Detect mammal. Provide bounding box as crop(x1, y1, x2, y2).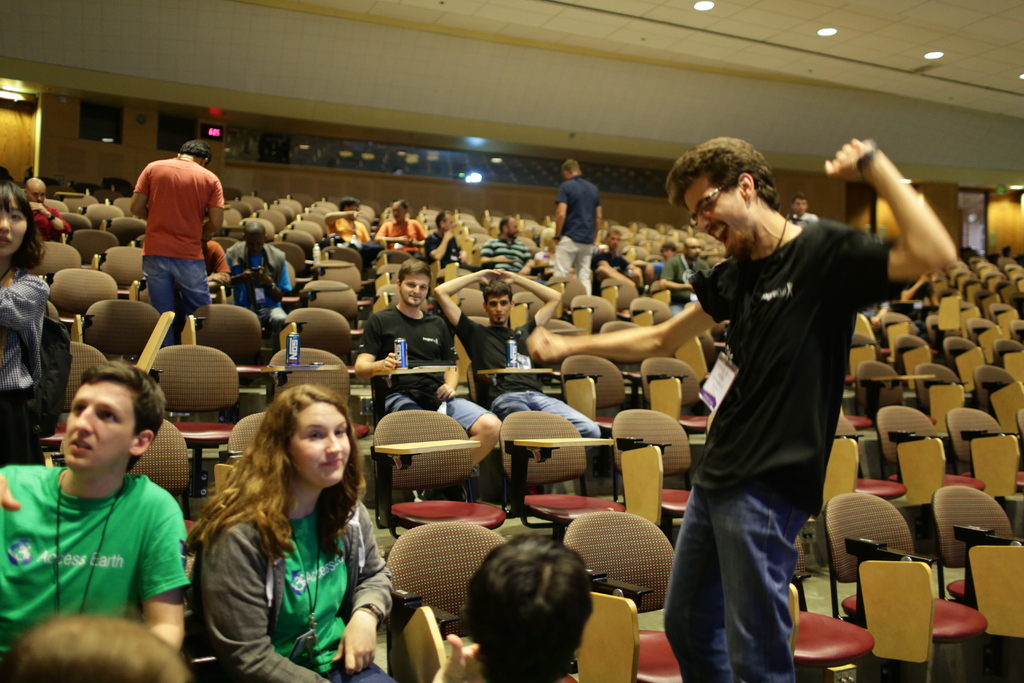
crop(8, 612, 191, 680).
